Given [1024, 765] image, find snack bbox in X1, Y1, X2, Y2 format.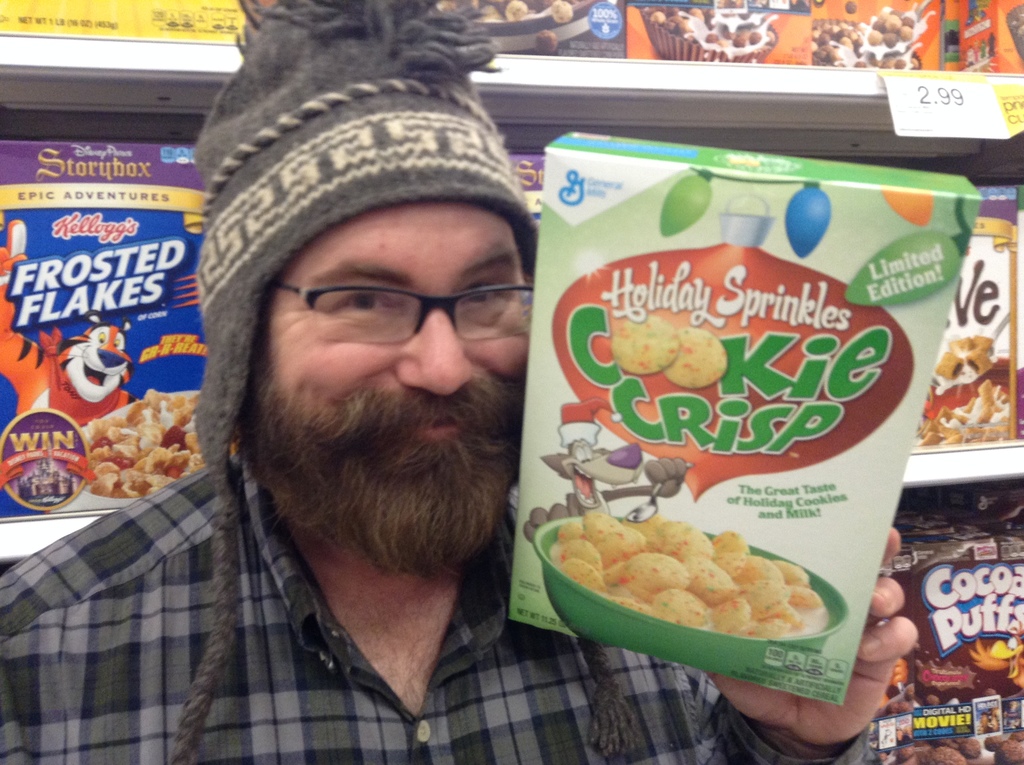
953, 339, 972, 348.
